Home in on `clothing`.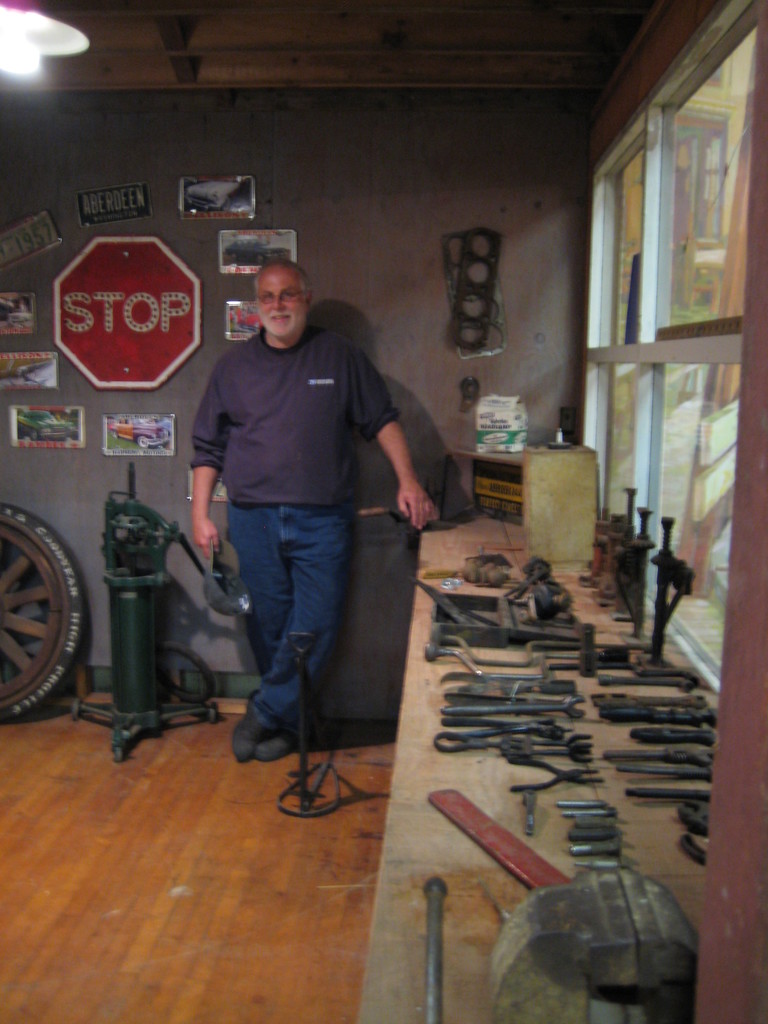
Homed in at bbox=(184, 322, 417, 732).
